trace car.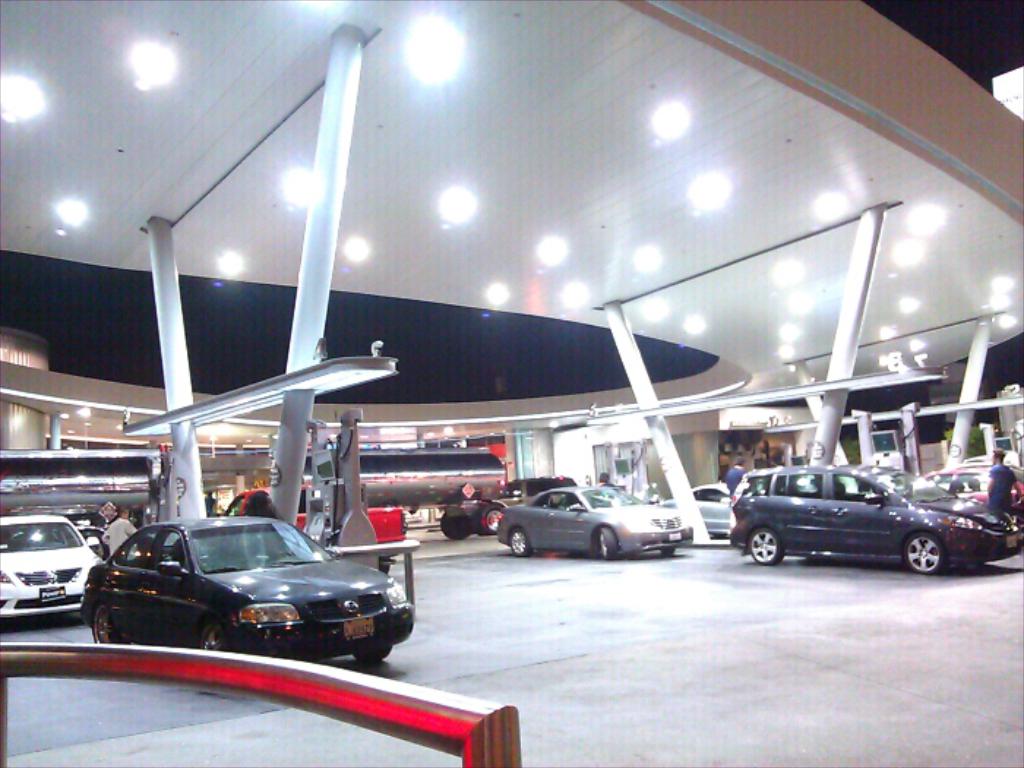
Traced to 60 518 401 666.
